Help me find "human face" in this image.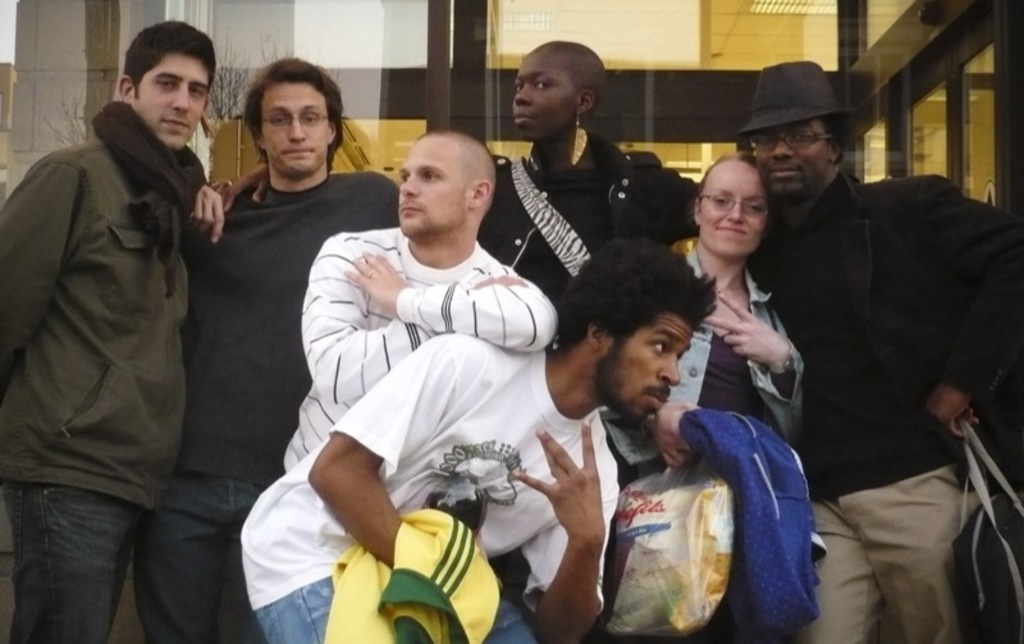
Found it: 262 85 329 182.
